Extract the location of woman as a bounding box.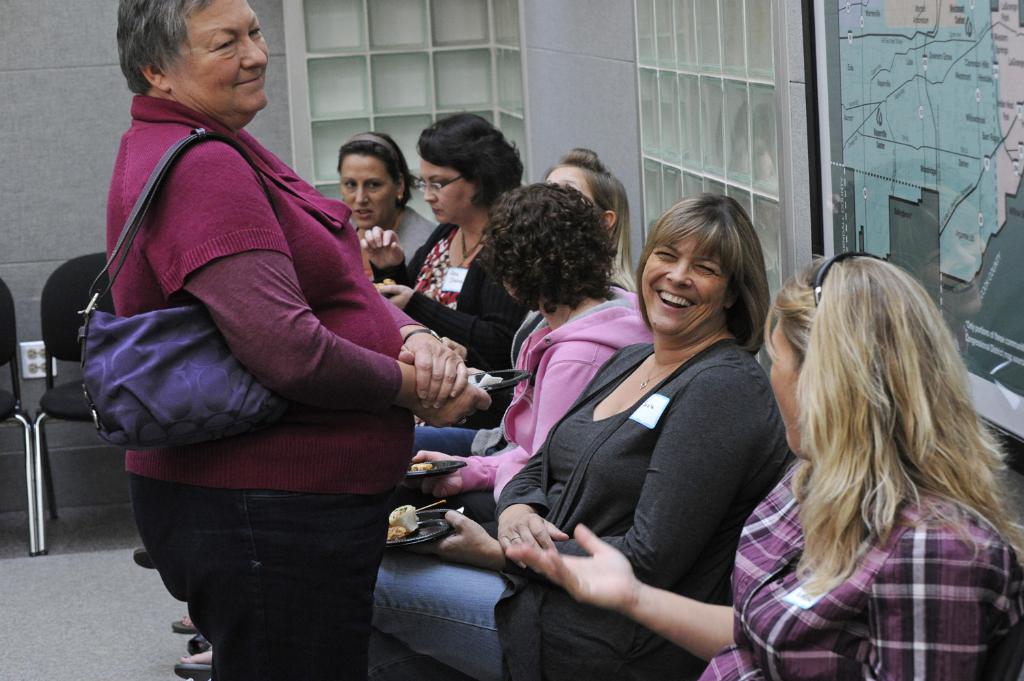
bbox=(380, 151, 640, 489).
